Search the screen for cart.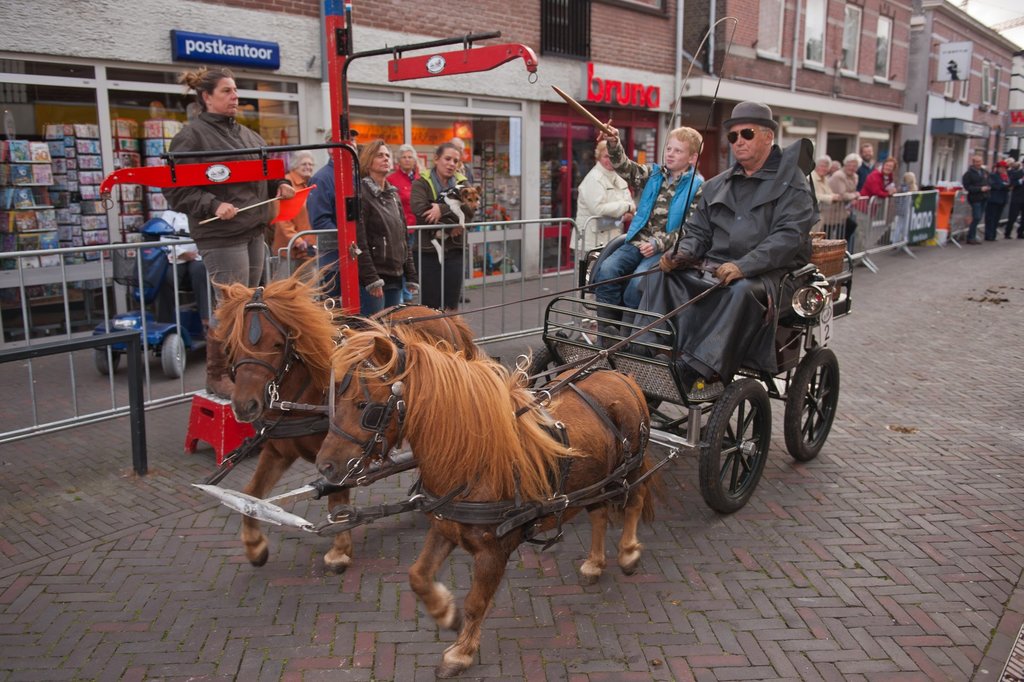
Found at x1=90 y1=183 x2=266 y2=378.
